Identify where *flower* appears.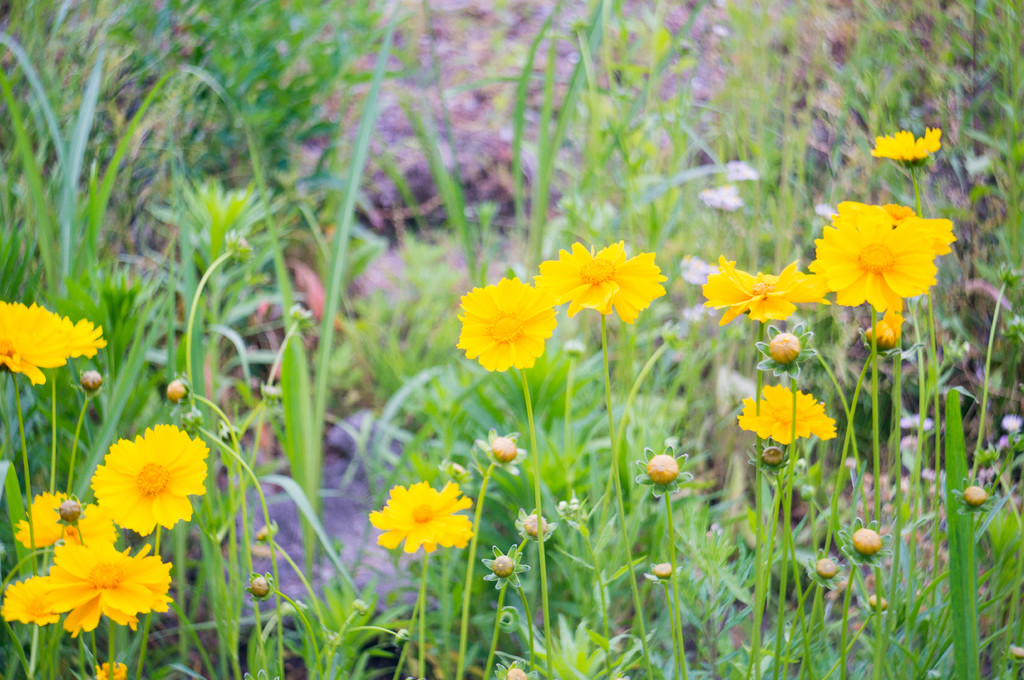
Appears at <region>805, 188, 957, 327</region>.
